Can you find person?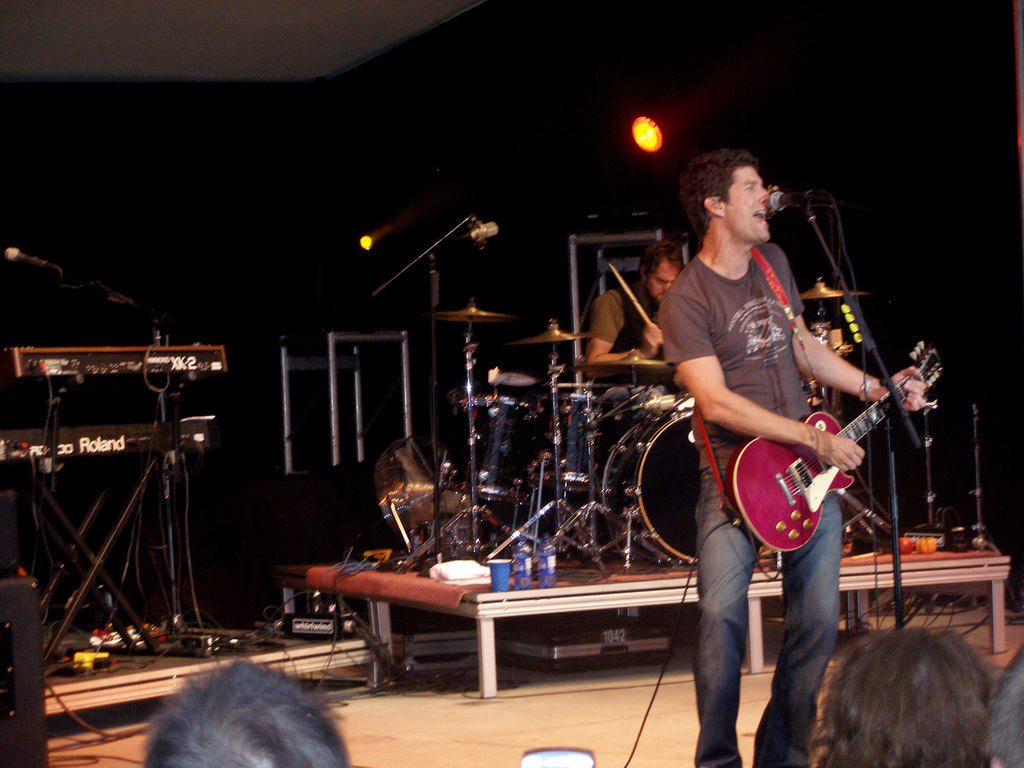
Yes, bounding box: box=[671, 216, 924, 631].
